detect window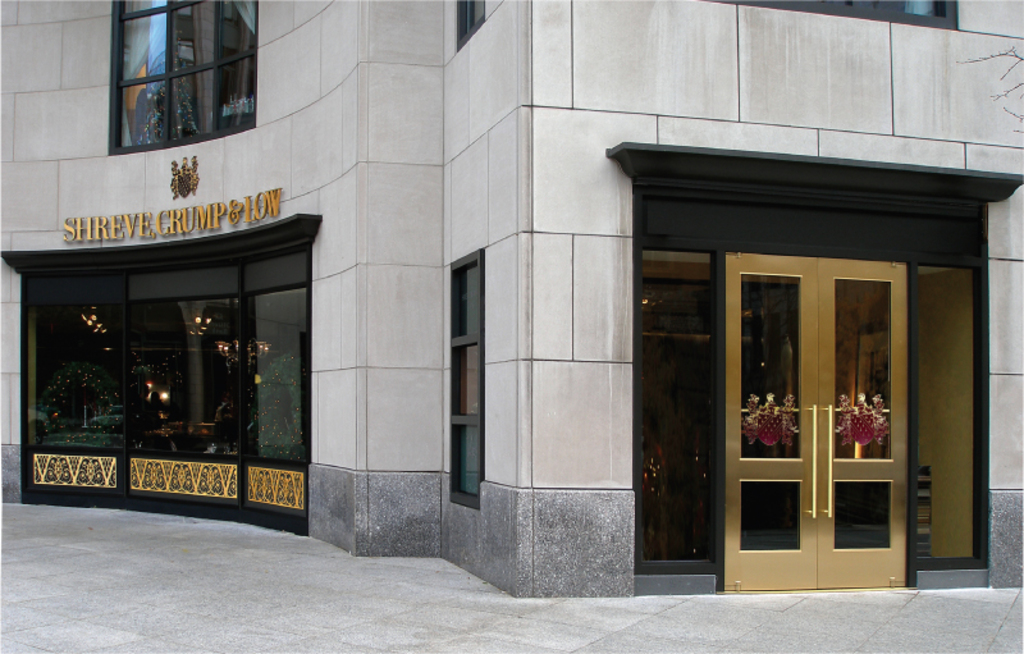
bbox(454, 0, 489, 51)
